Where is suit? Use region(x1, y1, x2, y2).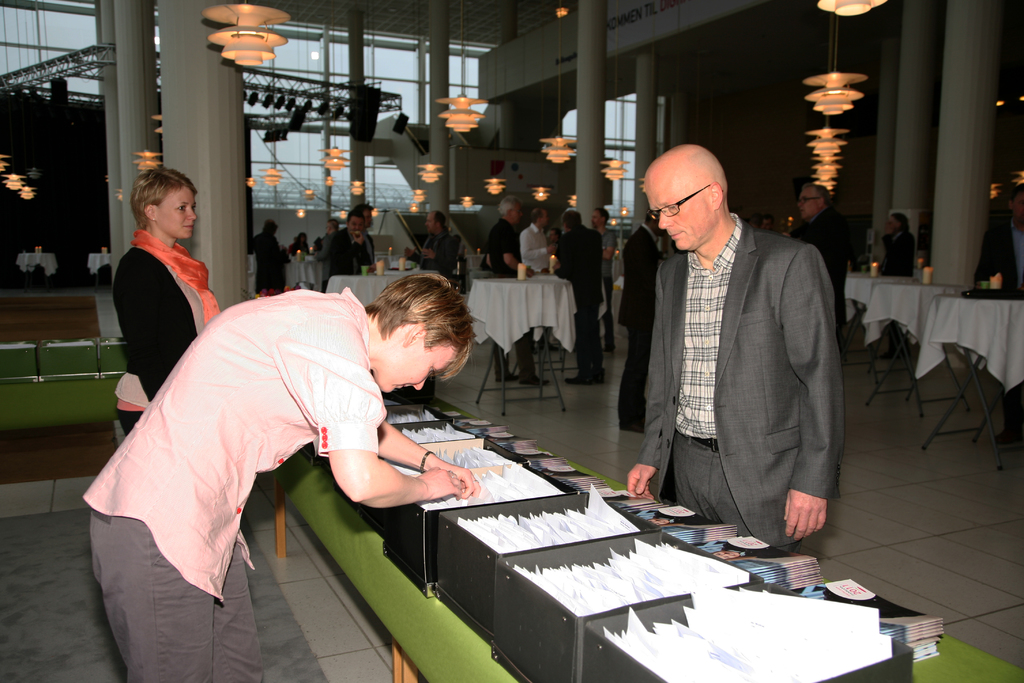
region(984, 220, 1023, 428).
